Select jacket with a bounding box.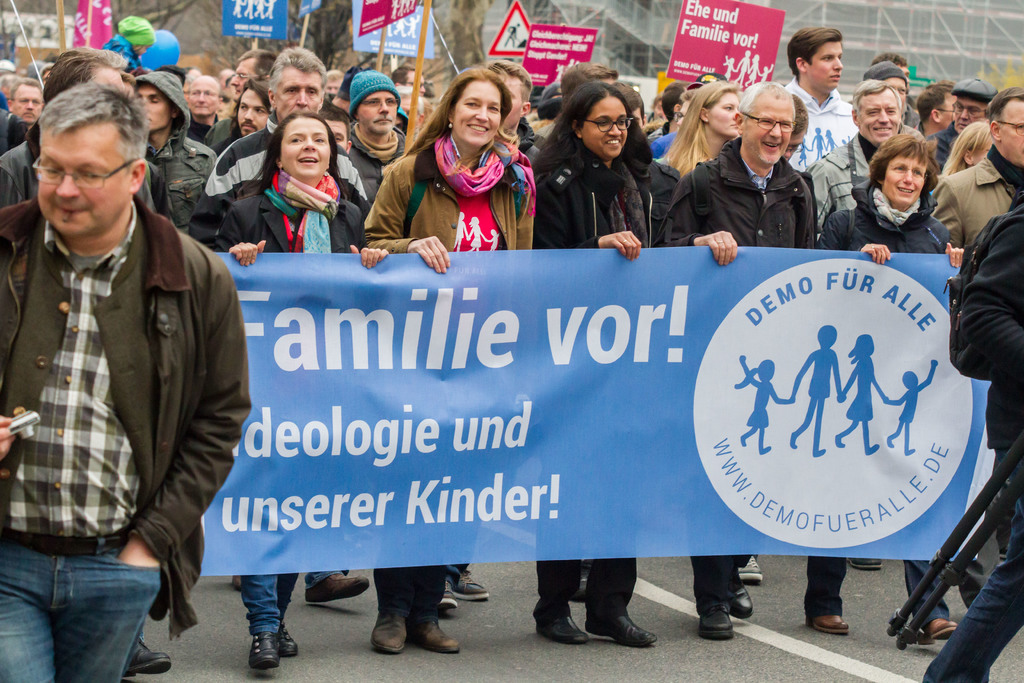
{"left": 215, "top": 181, "right": 371, "bottom": 259}.
